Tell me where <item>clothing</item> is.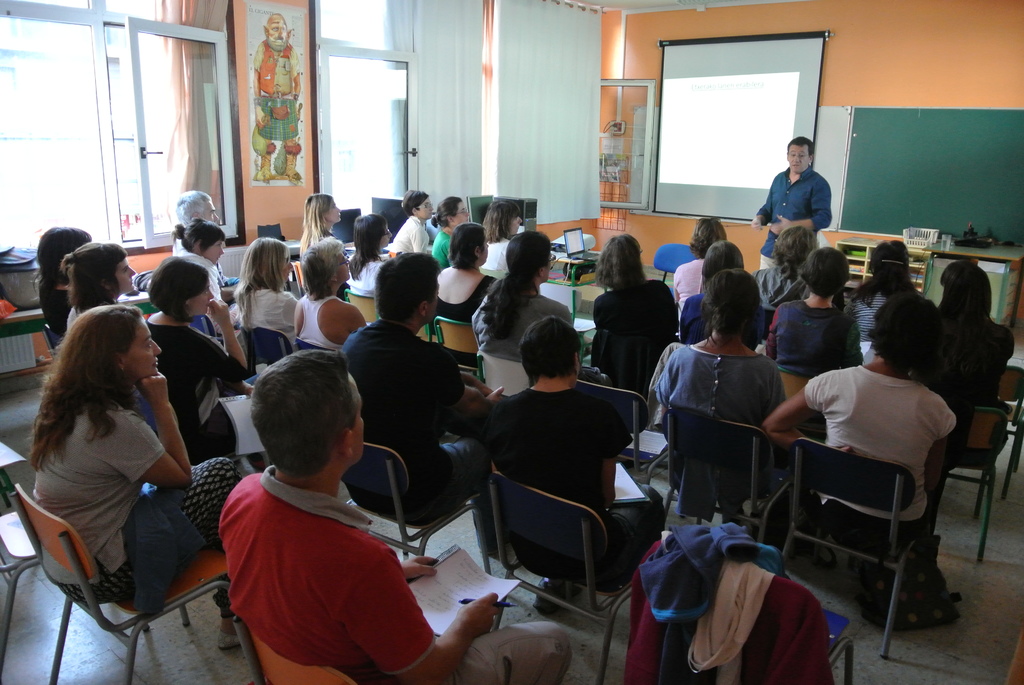
<item>clothing</item> is at 480:282:581:386.
